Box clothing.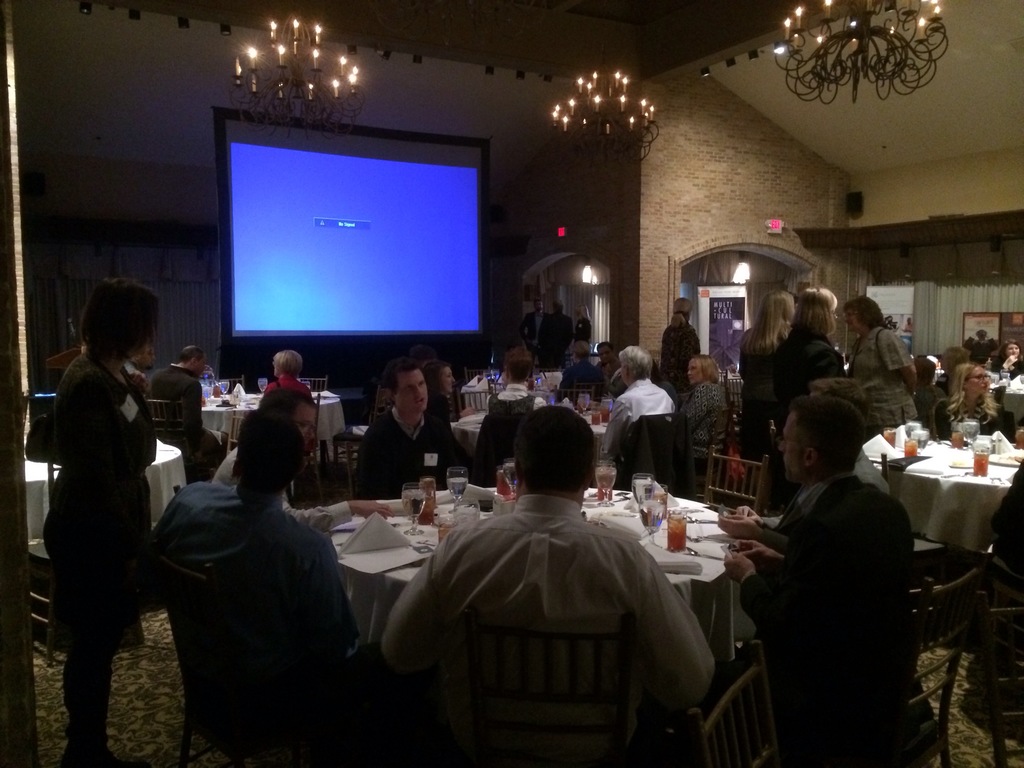
(left=571, top=316, right=592, bottom=354).
